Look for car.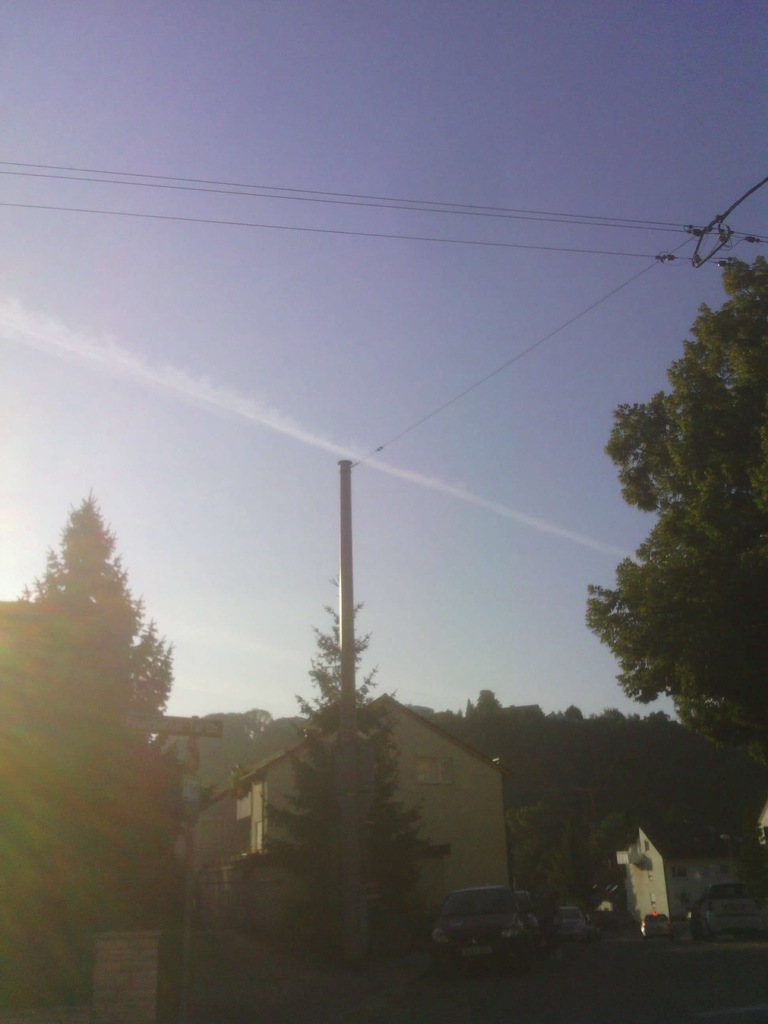
Found: 425:879:541:975.
